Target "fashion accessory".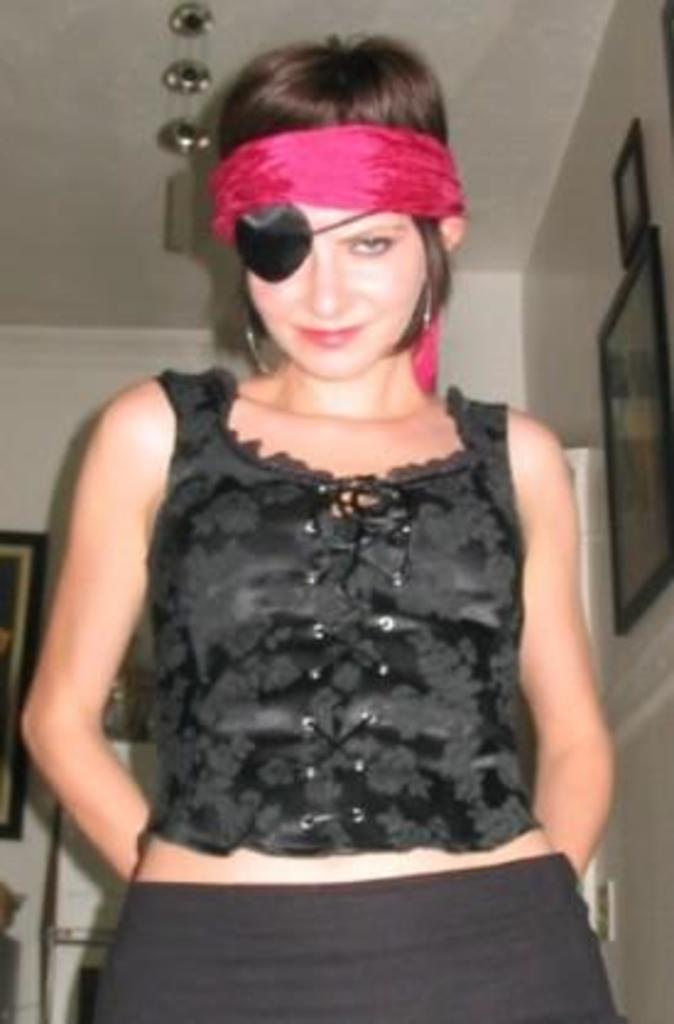
Target region: region(245, 306, 284, 377).
